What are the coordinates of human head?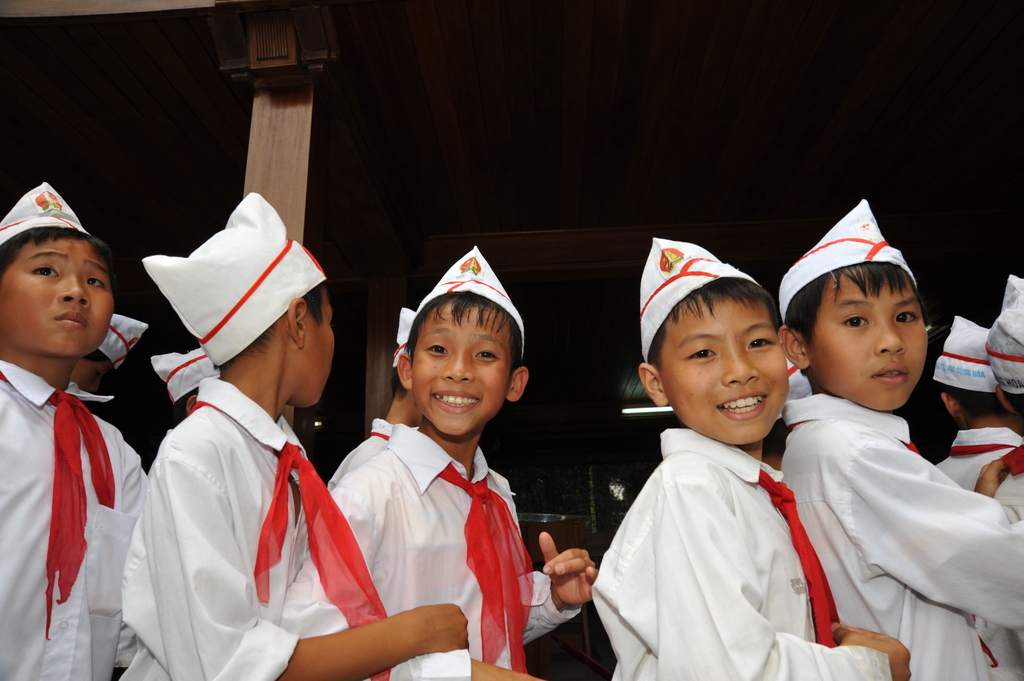
{"x1": 142, "y1": 191, "x2": 336, "y2": 410}.
